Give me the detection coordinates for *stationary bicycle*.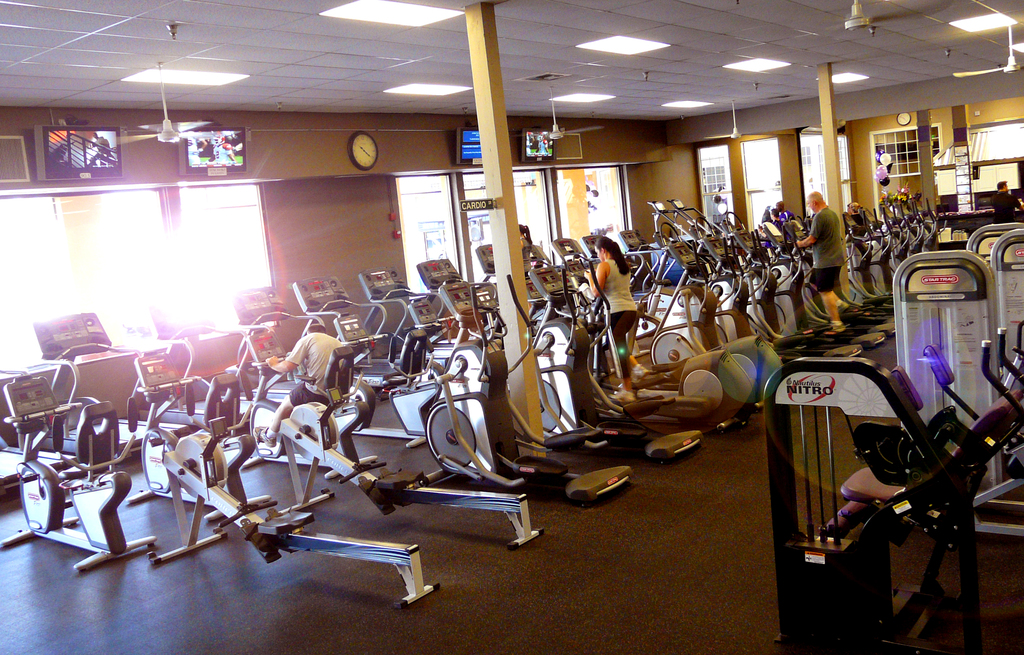
{"x1": 0, "y1": 364, "x2": 160, "y2": 574}.
